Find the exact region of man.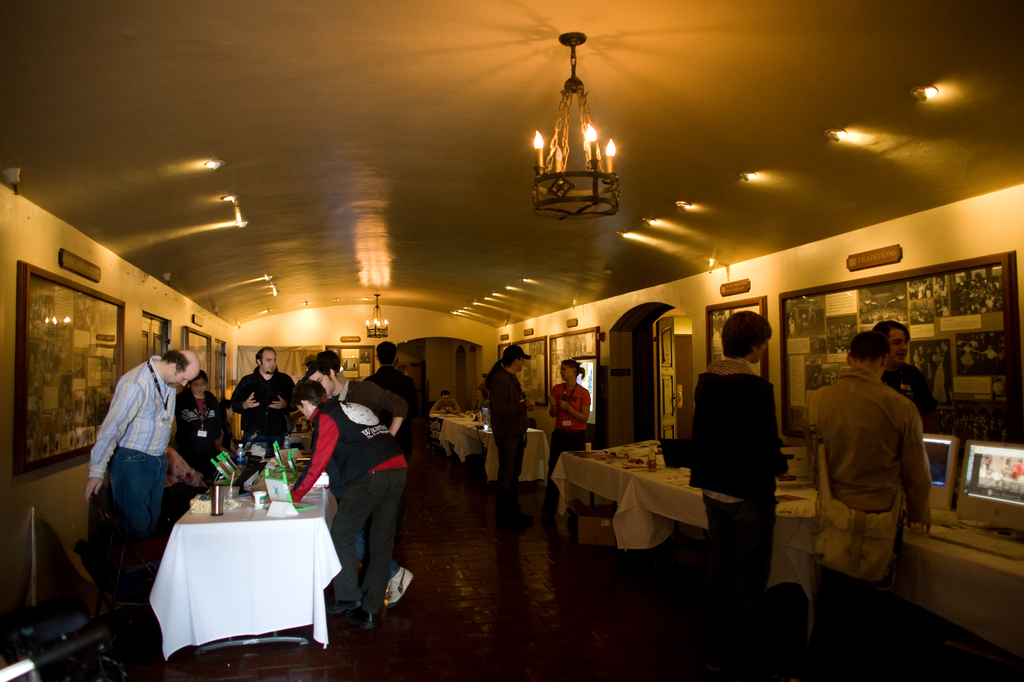
Exact region: x1=873 y1=324 x2=936 y2=436.
